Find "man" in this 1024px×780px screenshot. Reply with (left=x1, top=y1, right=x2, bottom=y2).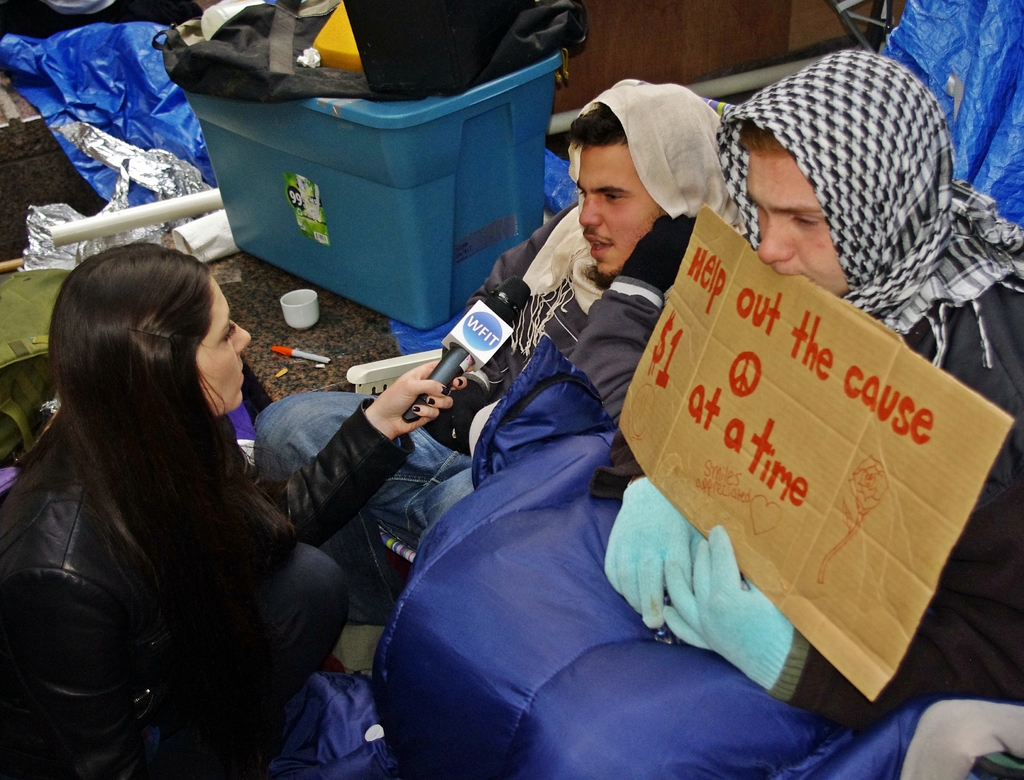
(left=372, top=34, right=1023, bottom=779).
